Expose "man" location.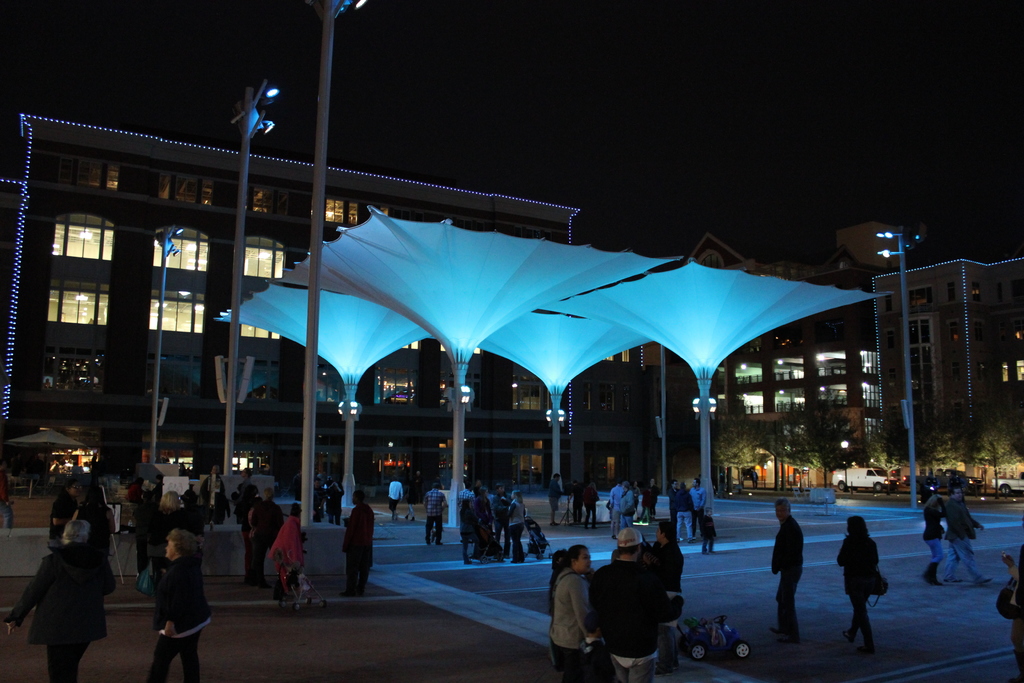
Exposed at <region>549, 471, 566, 527</region>.
